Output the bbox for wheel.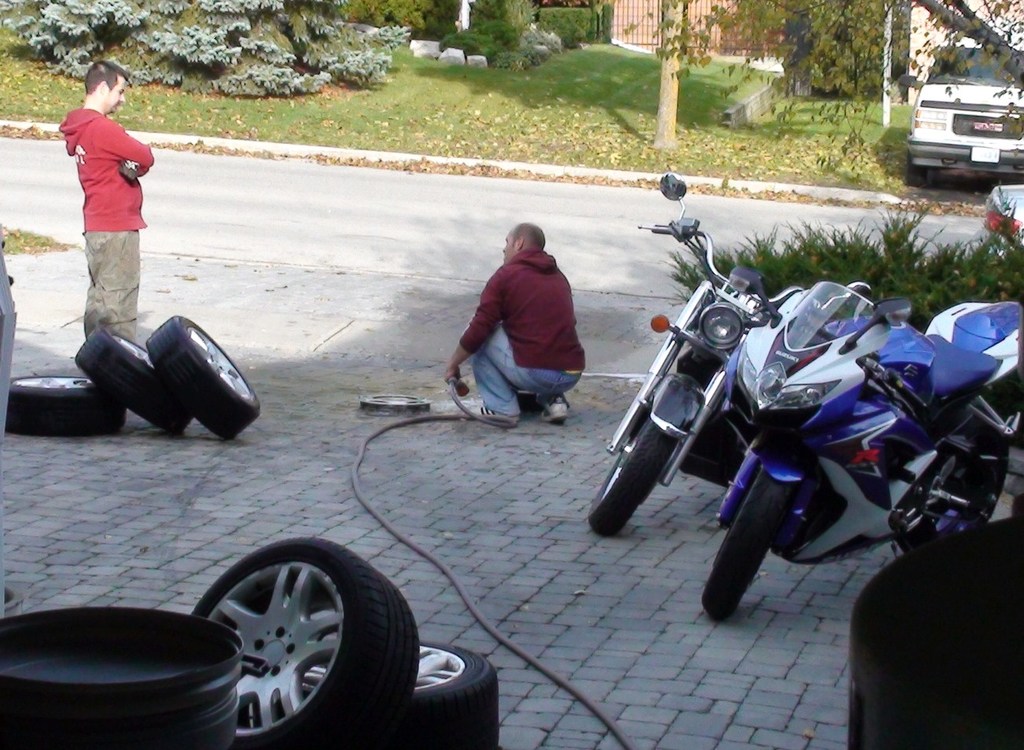
899,161,928,191.
